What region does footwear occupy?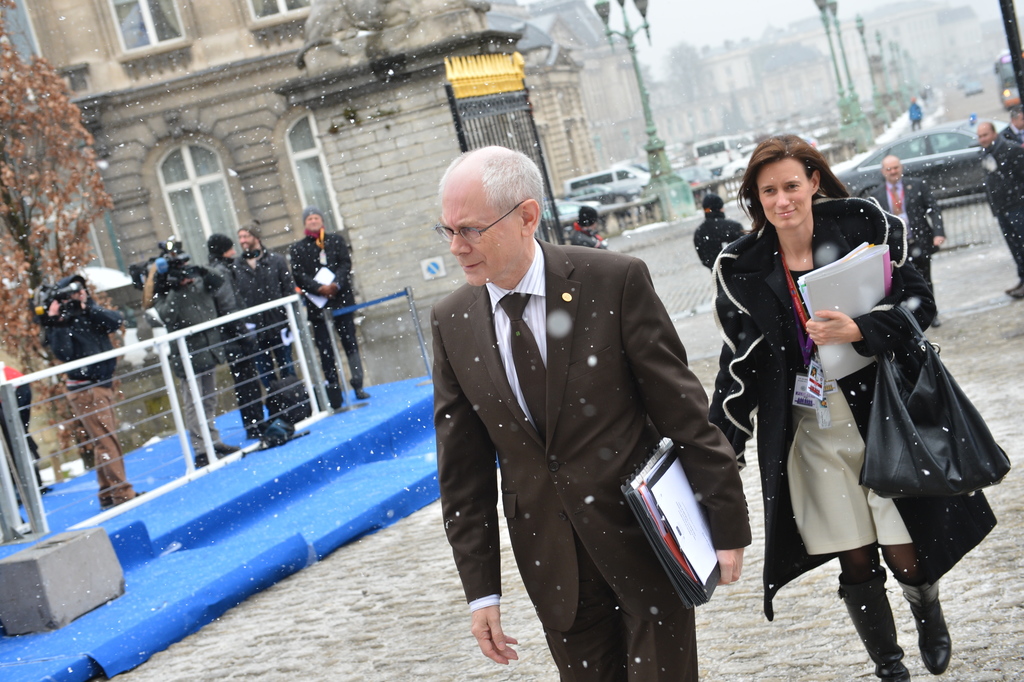
(1004,278,1023,292).
